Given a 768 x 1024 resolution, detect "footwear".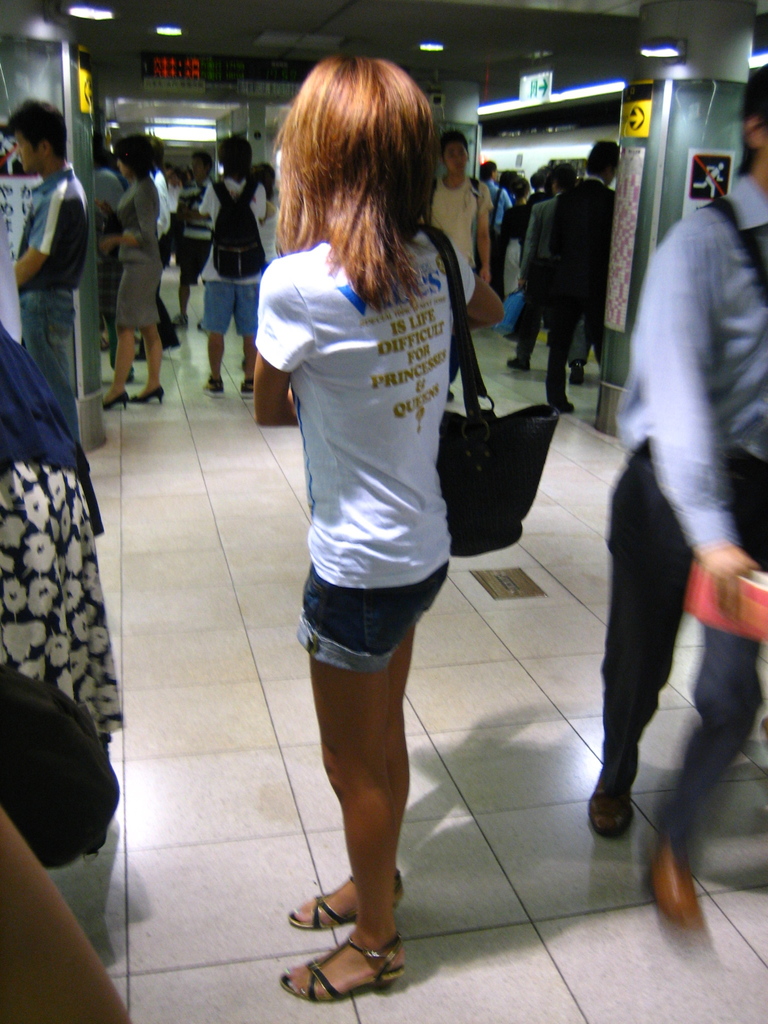
(241,377,269,400).
